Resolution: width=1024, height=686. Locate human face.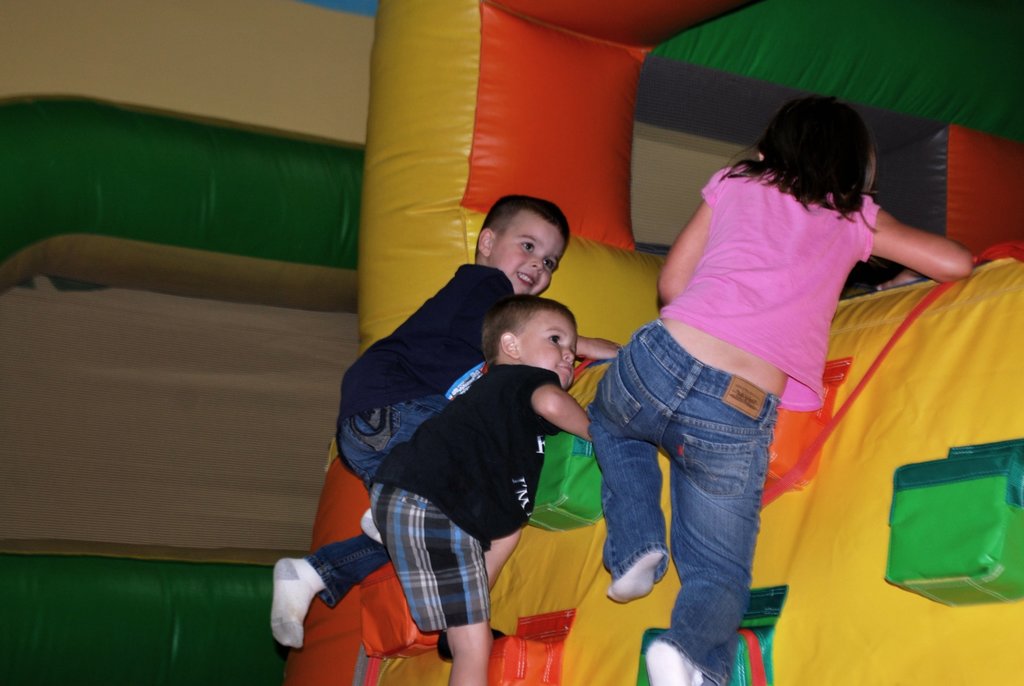
region(518, 311, 579, 390).
